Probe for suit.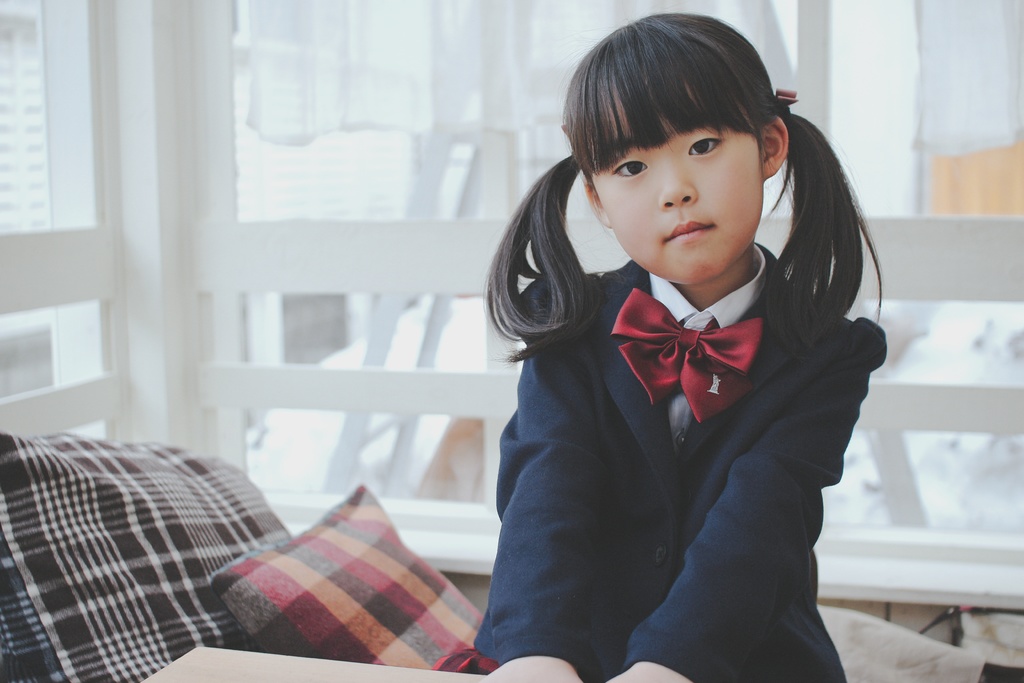
Probe result: [479,161,880,682].
